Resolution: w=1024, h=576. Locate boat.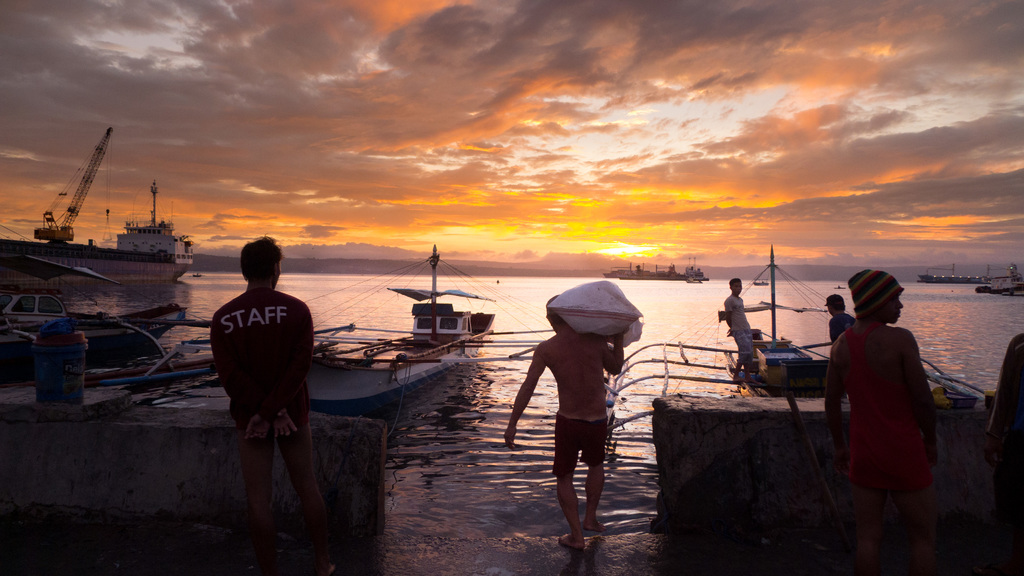
crop(921, 276, 976, 280).
